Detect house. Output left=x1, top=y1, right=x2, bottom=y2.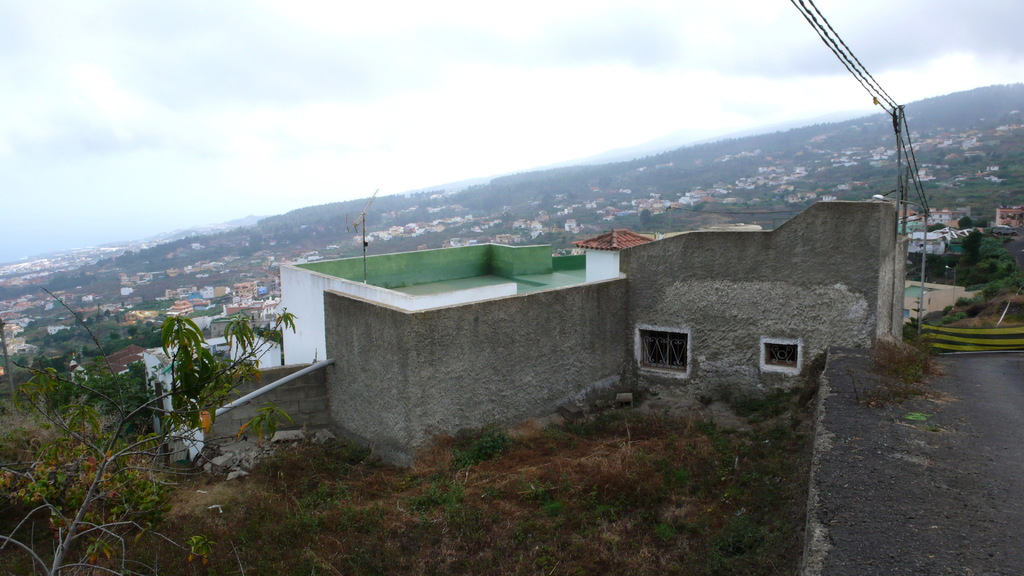
left=911, top=161, right=952, bottom=184.
